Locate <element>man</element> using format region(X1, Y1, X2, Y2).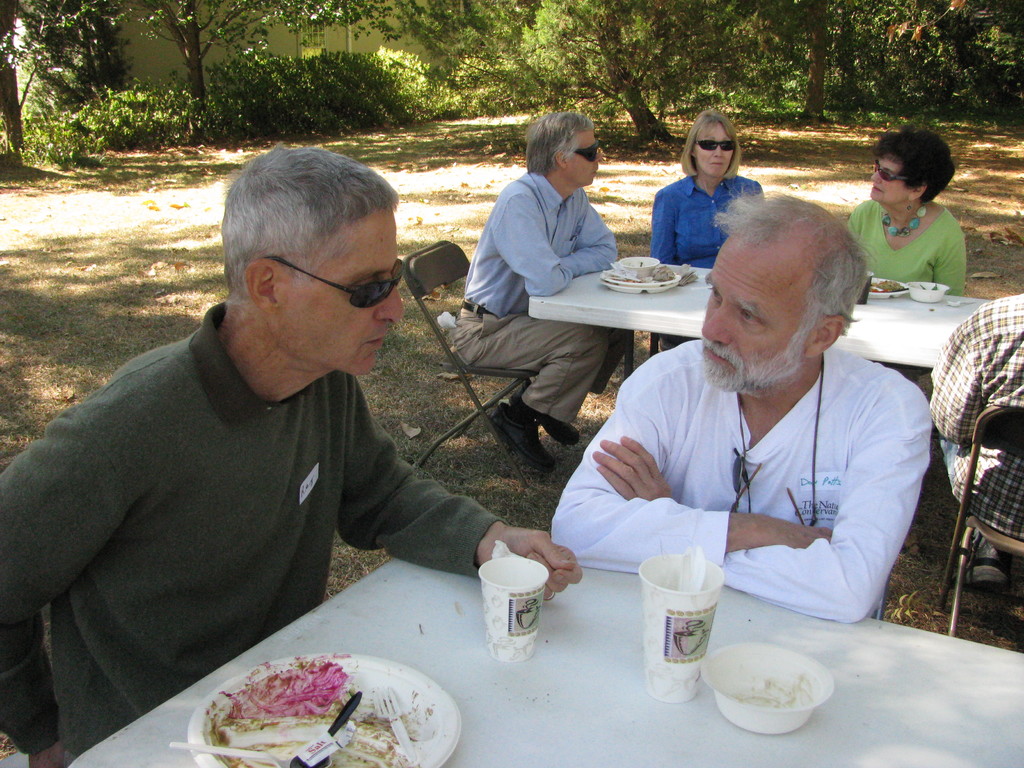
region(445, 104, 620, 477).
